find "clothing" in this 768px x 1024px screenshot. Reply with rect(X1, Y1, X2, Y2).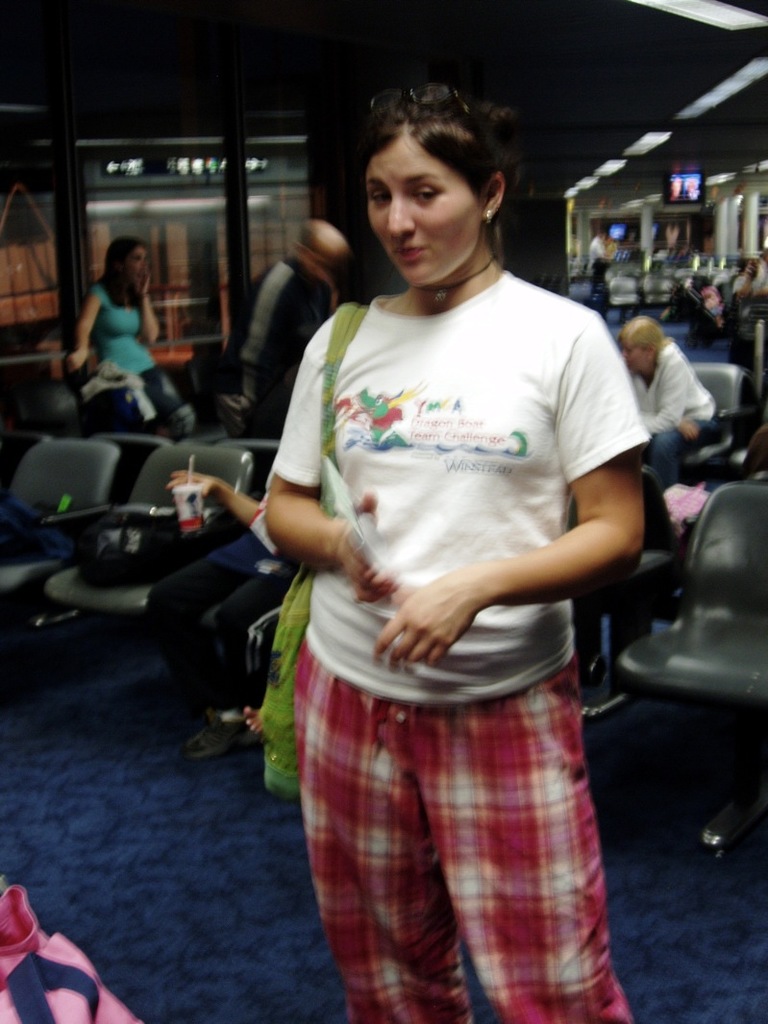
rect(271, 228, 628, 933).
